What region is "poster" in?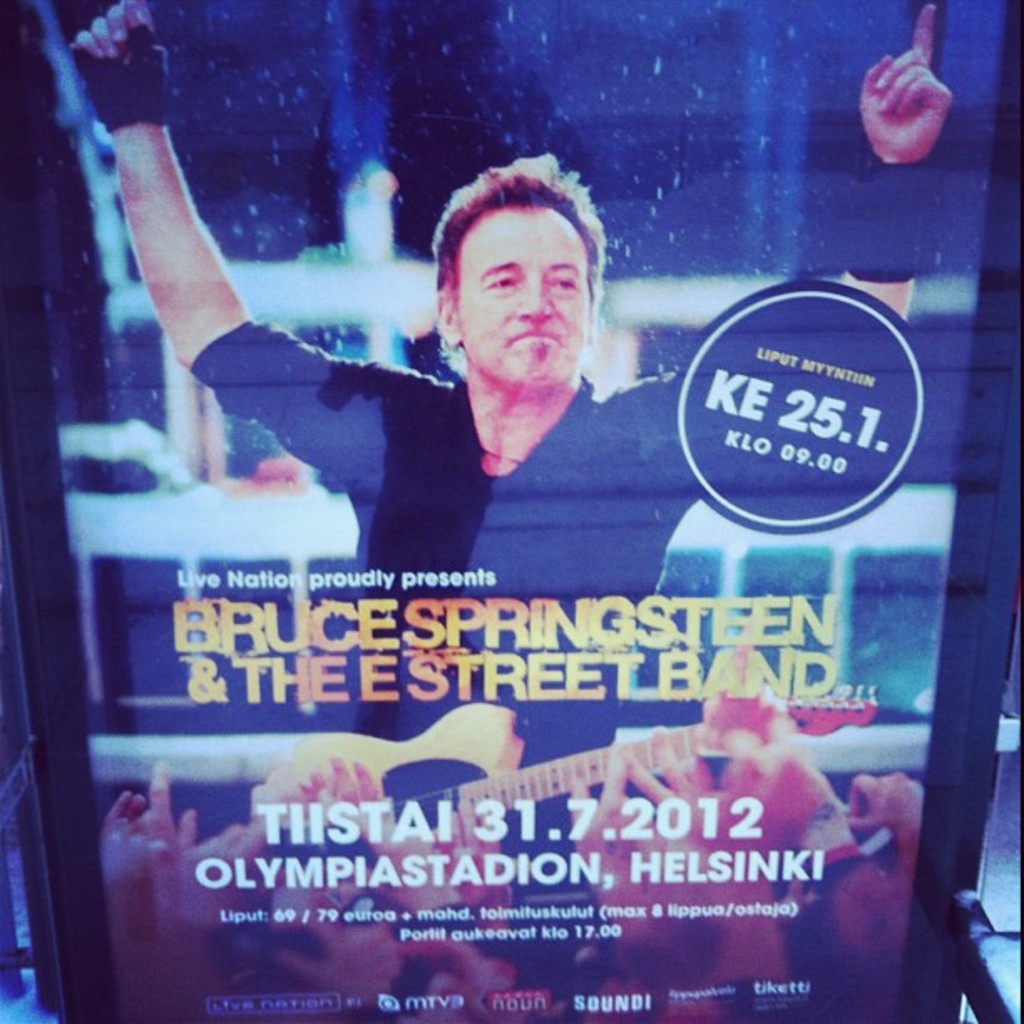
{"left": 0, "top": 0, "right": 1022, "bottom": 1022}.
